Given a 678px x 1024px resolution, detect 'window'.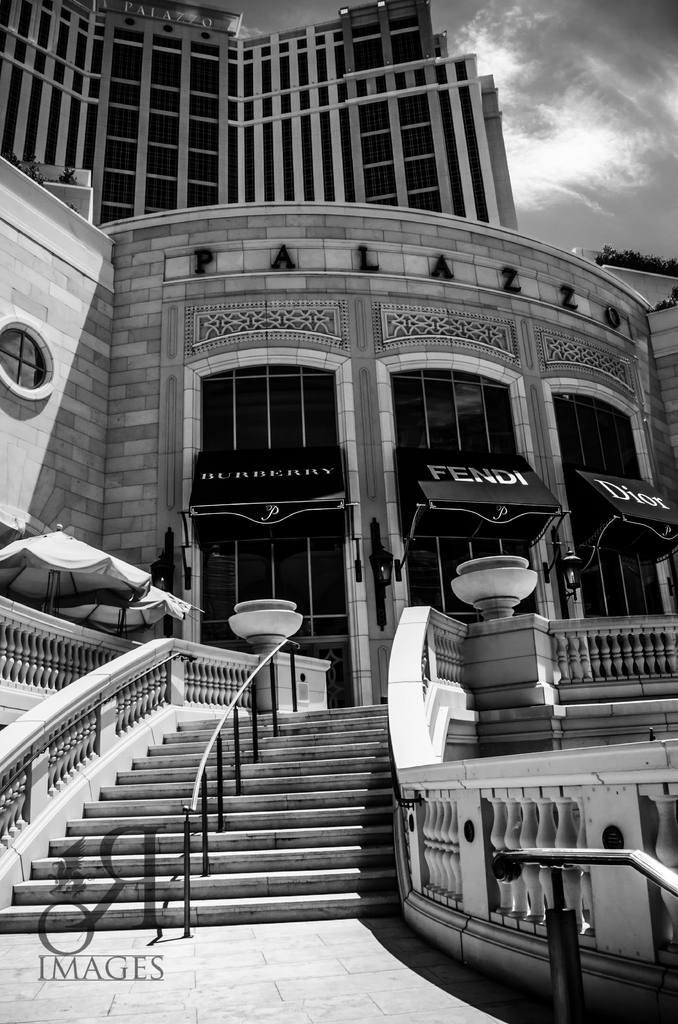
<box>186,340,346,472</box>.
